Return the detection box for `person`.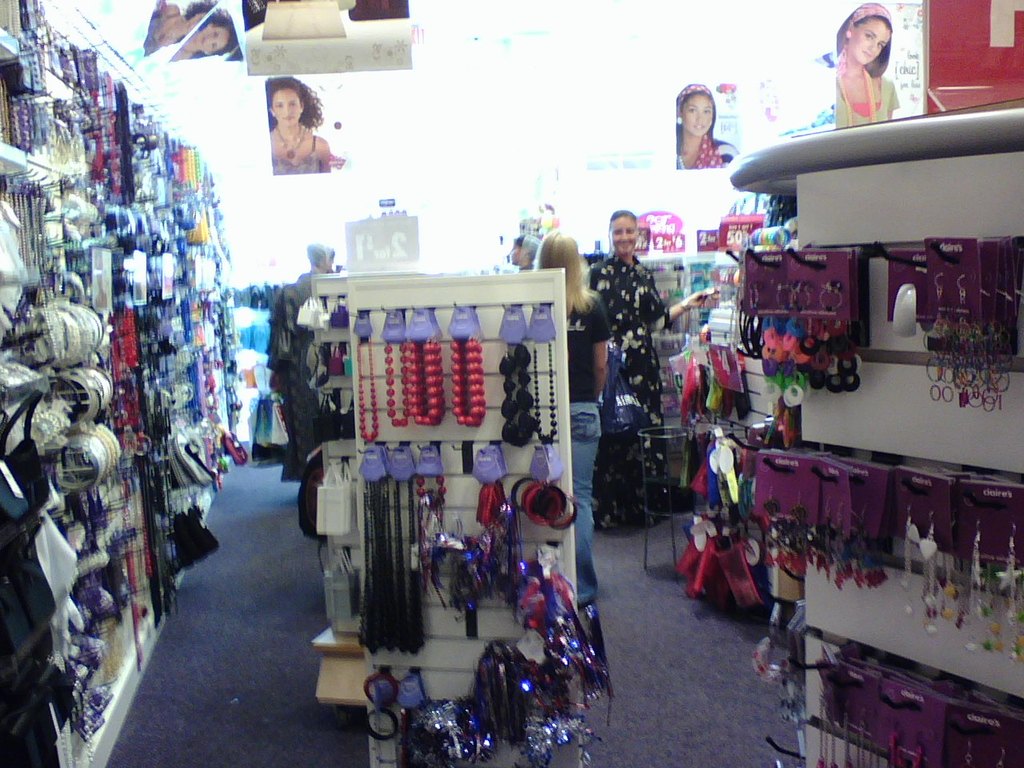
x1=263, y1=74, x2=329, y2=174.
